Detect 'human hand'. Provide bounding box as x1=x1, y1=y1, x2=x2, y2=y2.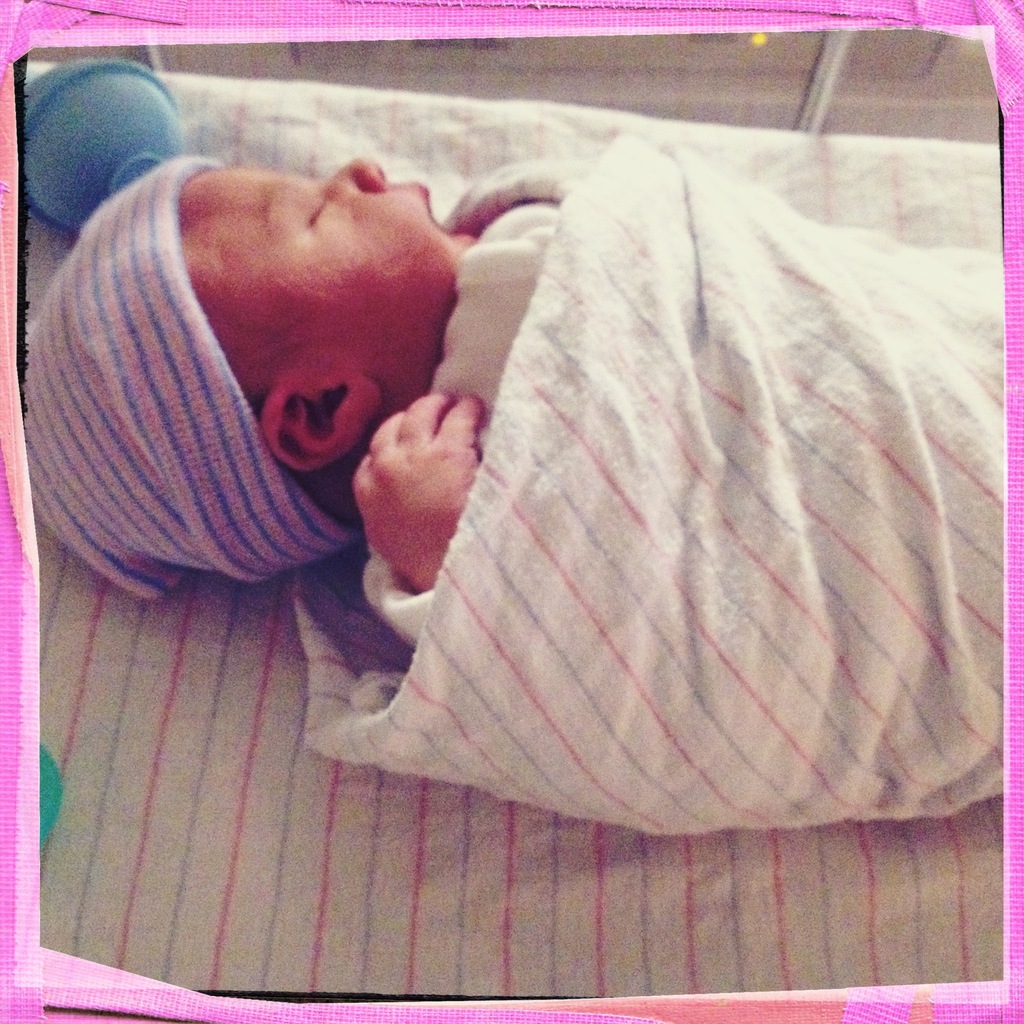
x1=356, y1=364, x2=478, y2=568.
